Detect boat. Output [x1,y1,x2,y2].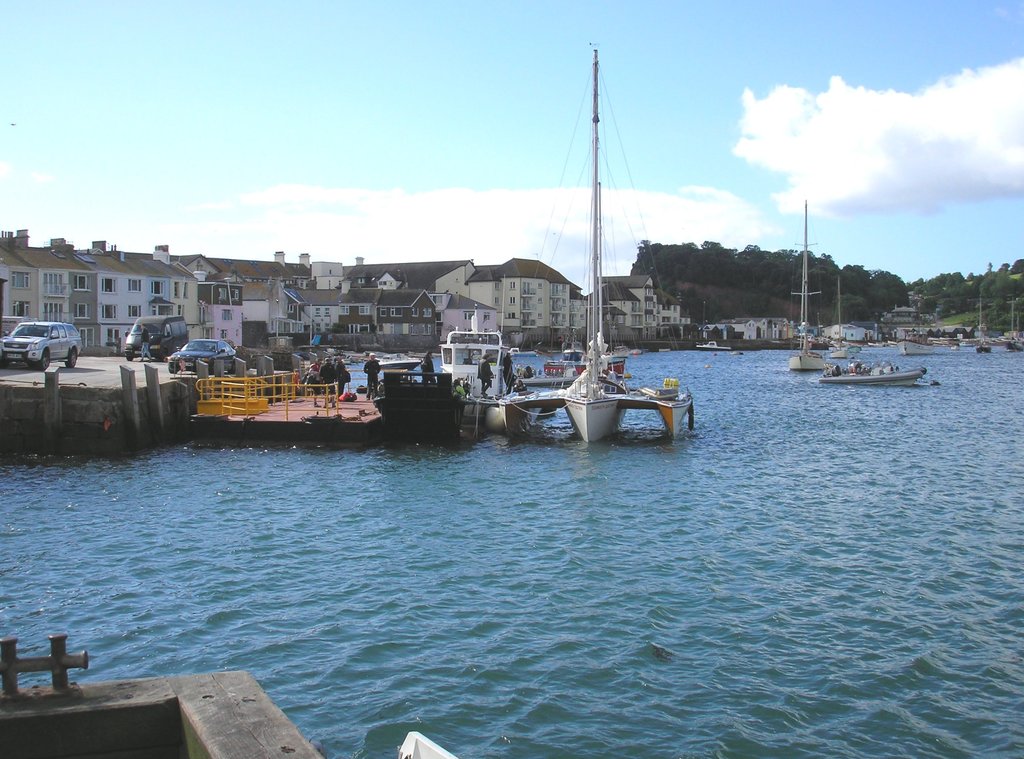
[545,349,627,378].
